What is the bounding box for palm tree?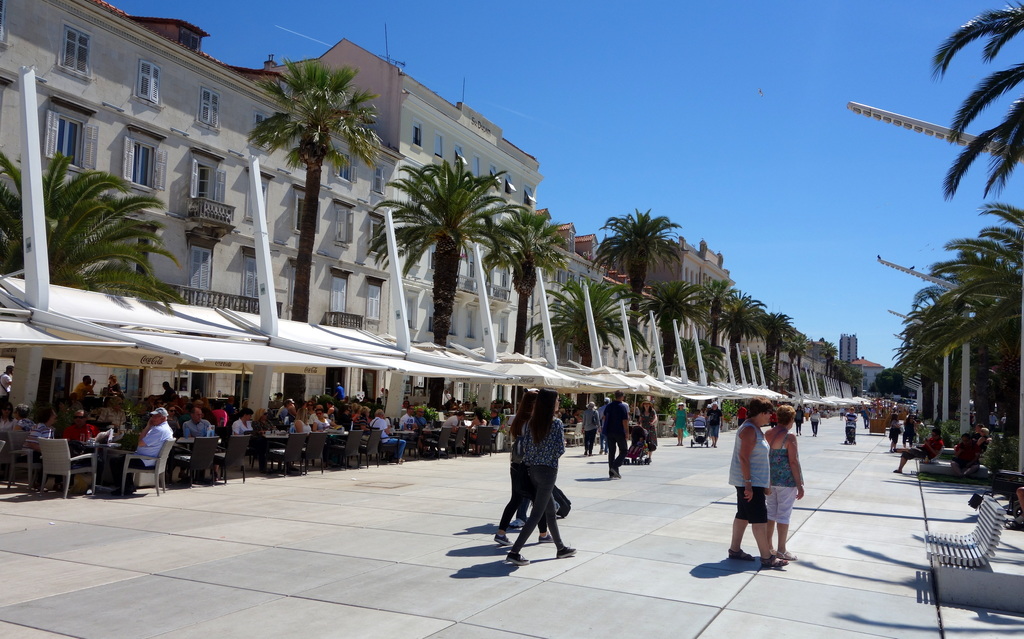
bbox=(590, 193, 685, 403).
